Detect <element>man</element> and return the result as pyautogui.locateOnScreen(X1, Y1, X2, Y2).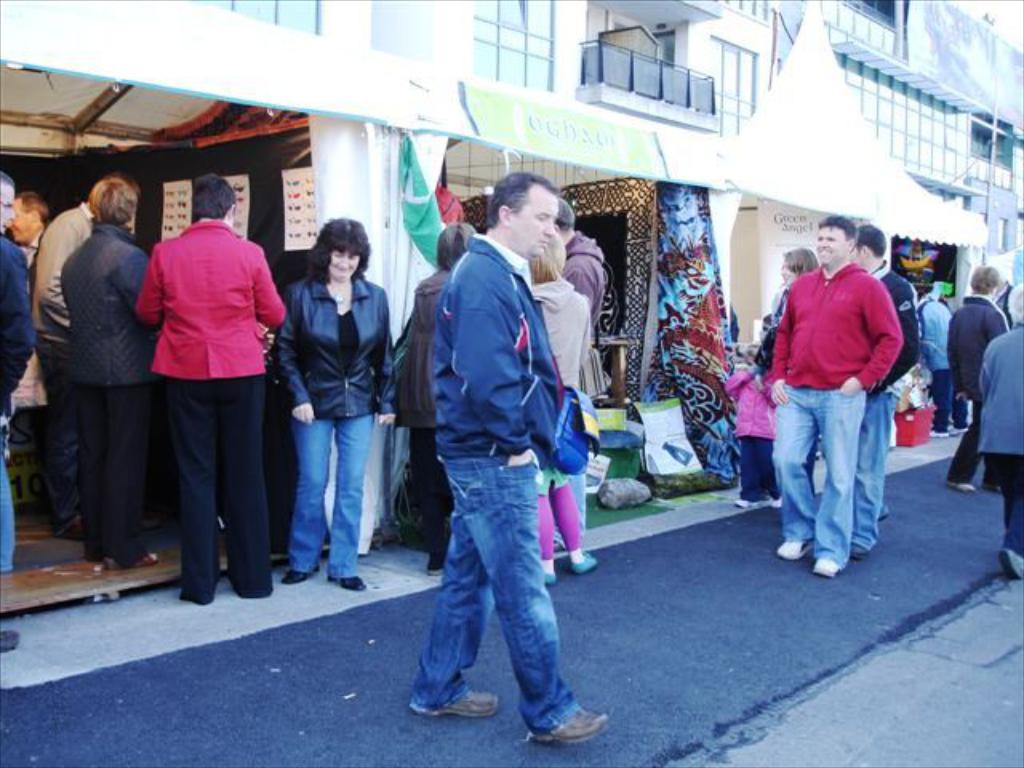
pyautogui.locateOnScreen(61, 168, 154, 587).
